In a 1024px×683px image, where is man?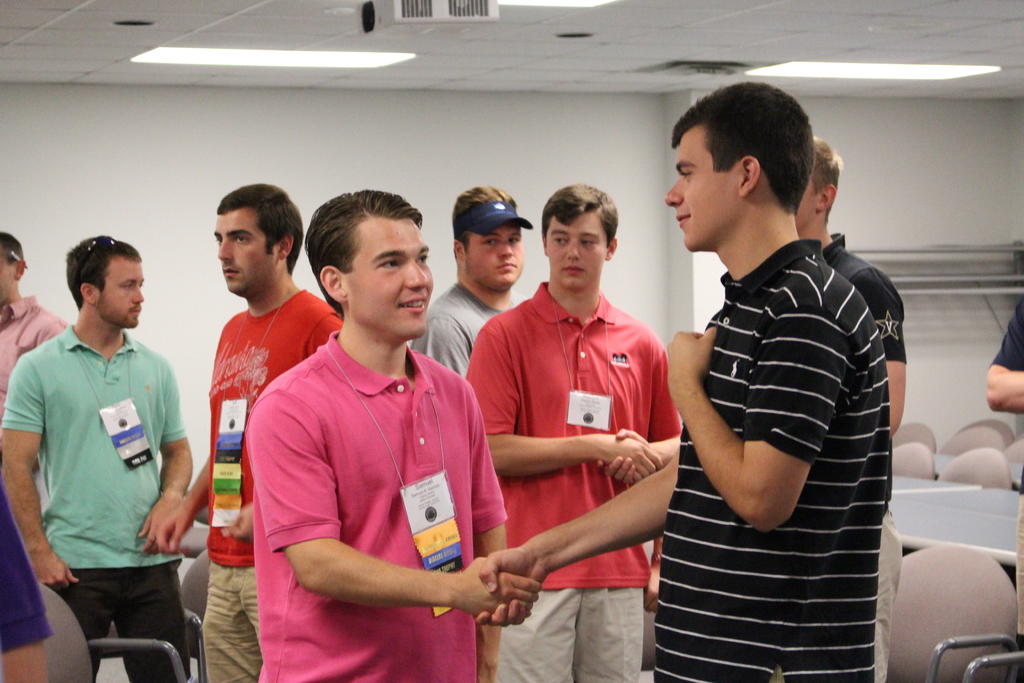
x1=471 y1=78 x2=900 y2=682.
